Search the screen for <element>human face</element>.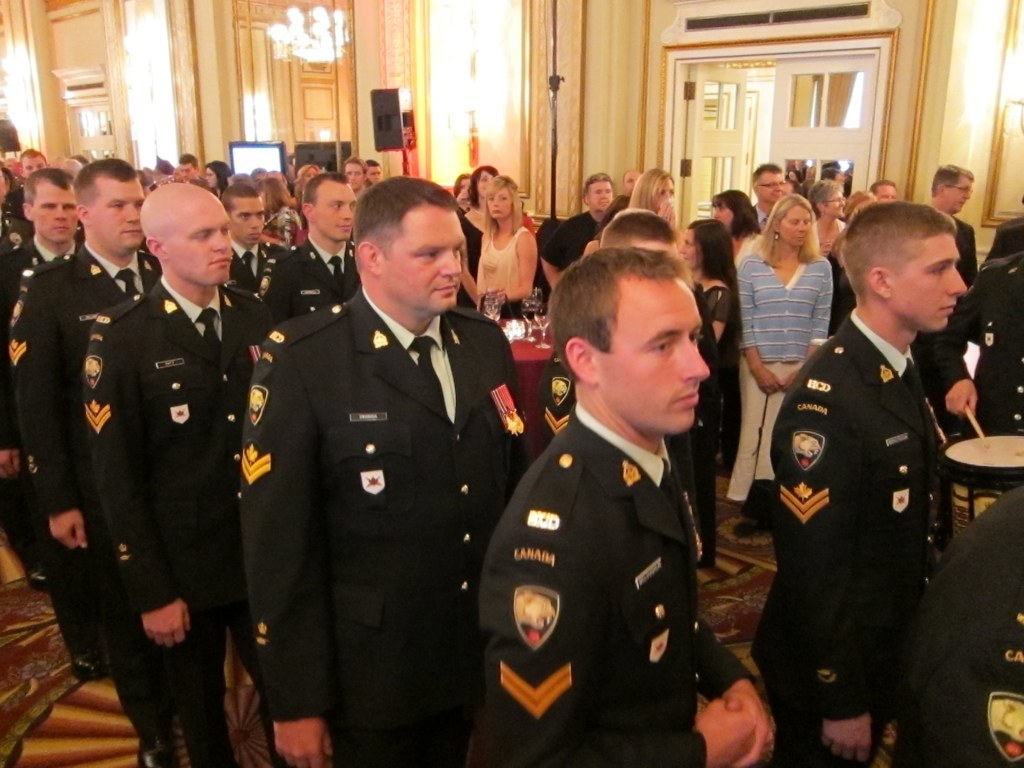
Found at left=595, top=282, right=709, bottom=437.
